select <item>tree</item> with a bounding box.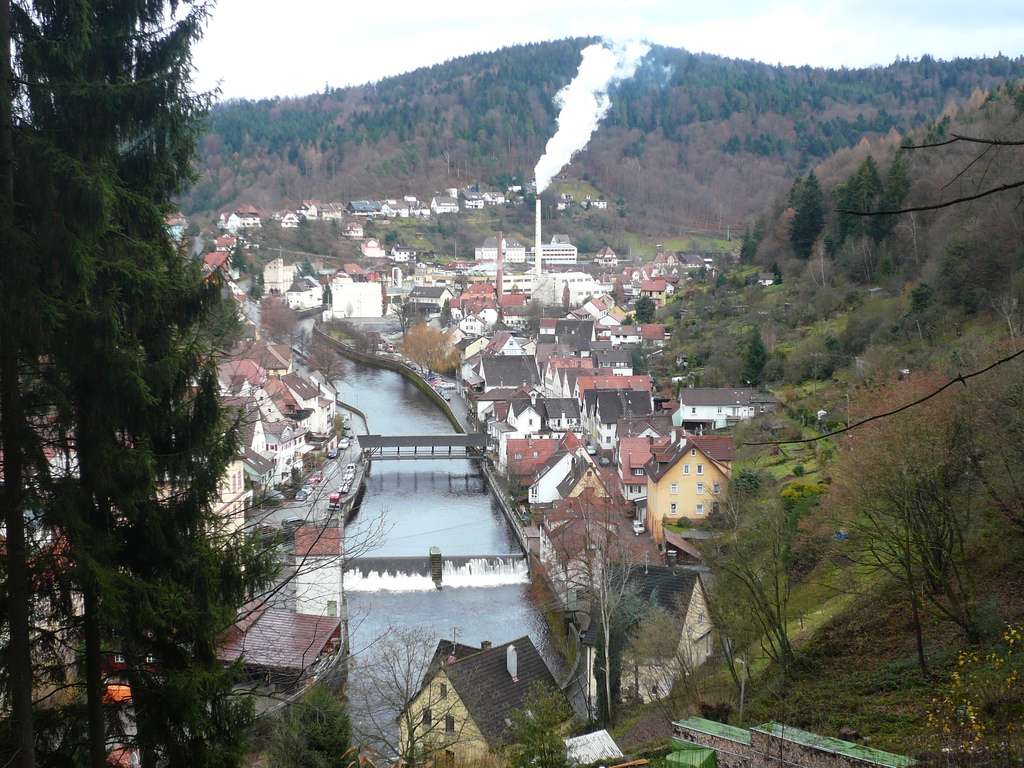
left=628, top=292, right=657, bottom=324.
